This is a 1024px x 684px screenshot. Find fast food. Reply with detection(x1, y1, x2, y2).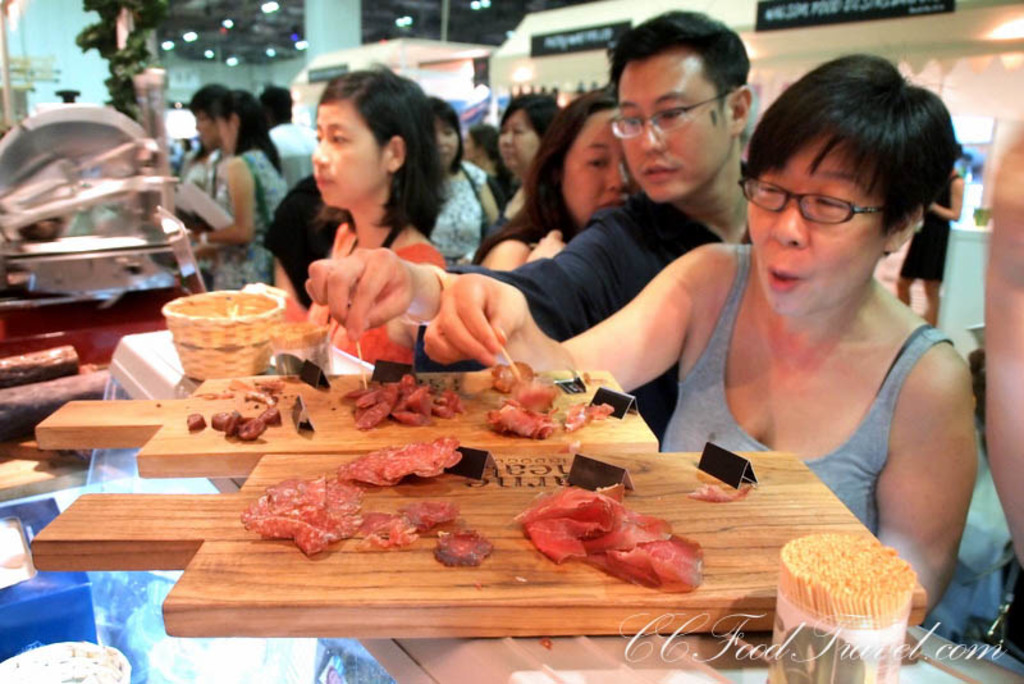
detection(443, 446, 500, 484).
